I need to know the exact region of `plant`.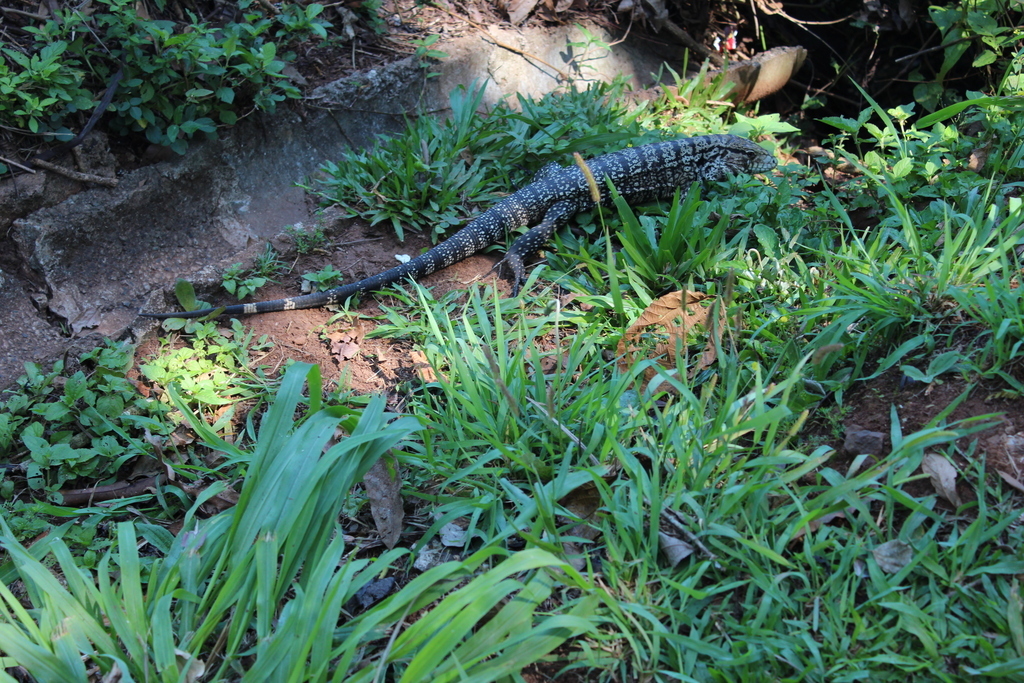
Region: 299, 256, 356, 295.
